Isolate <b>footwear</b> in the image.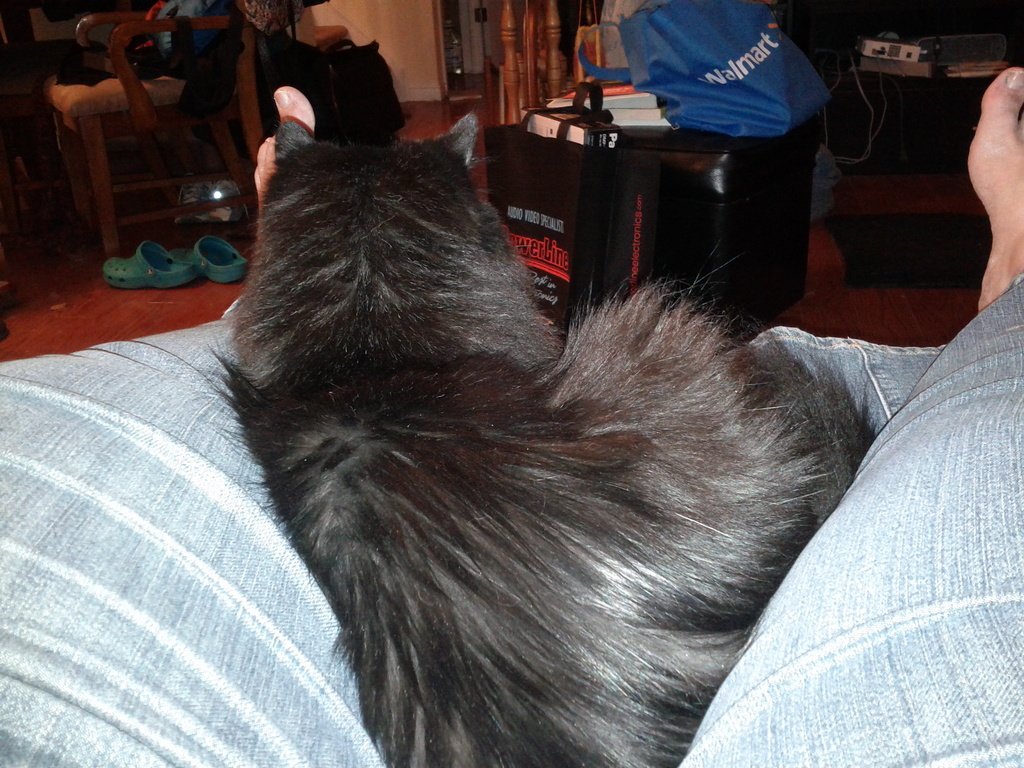
Isolated region: bbox=(100, 239, 200, 290).
